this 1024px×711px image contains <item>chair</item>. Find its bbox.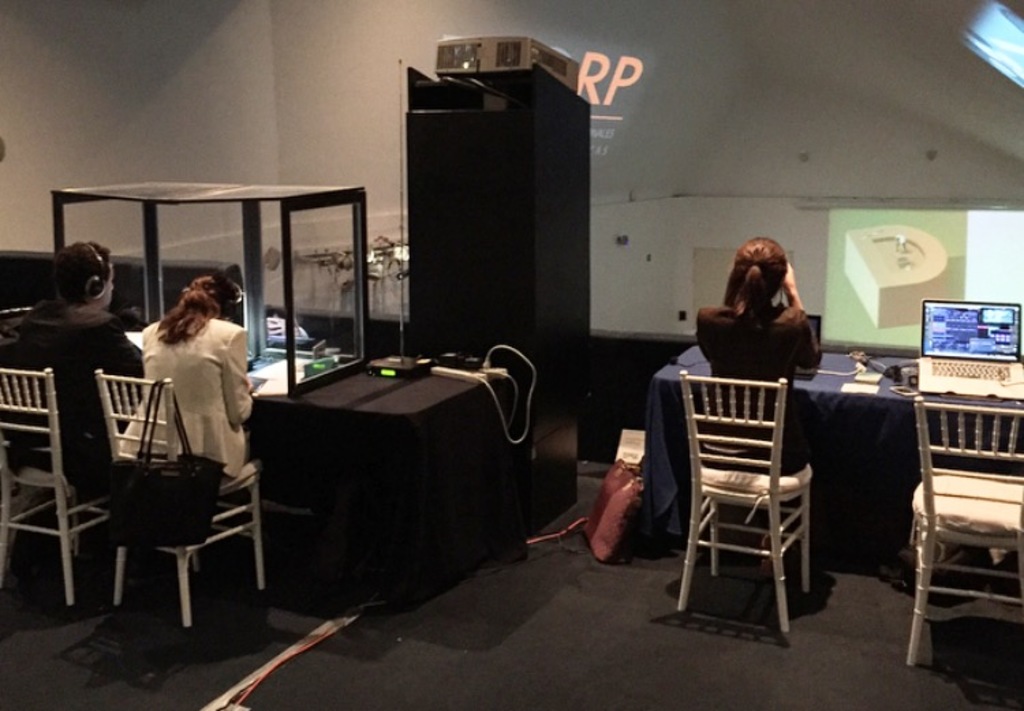
x1=0, y1=370, x2=116, y2=606.
